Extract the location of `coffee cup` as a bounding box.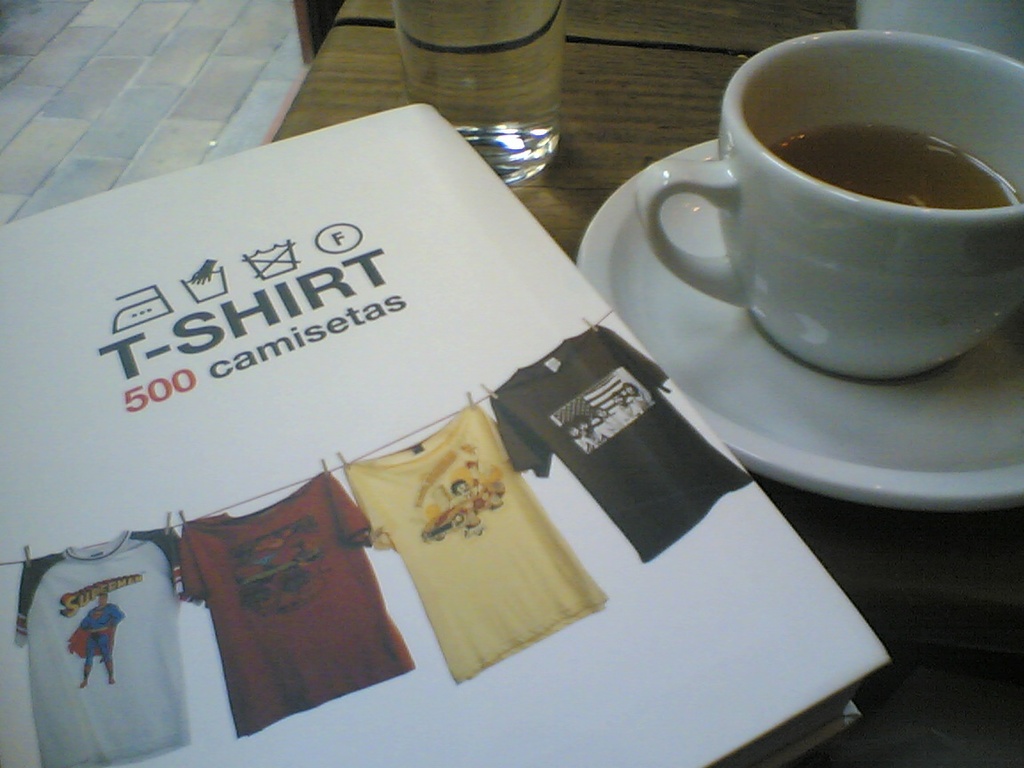
637 30 1023 378.
